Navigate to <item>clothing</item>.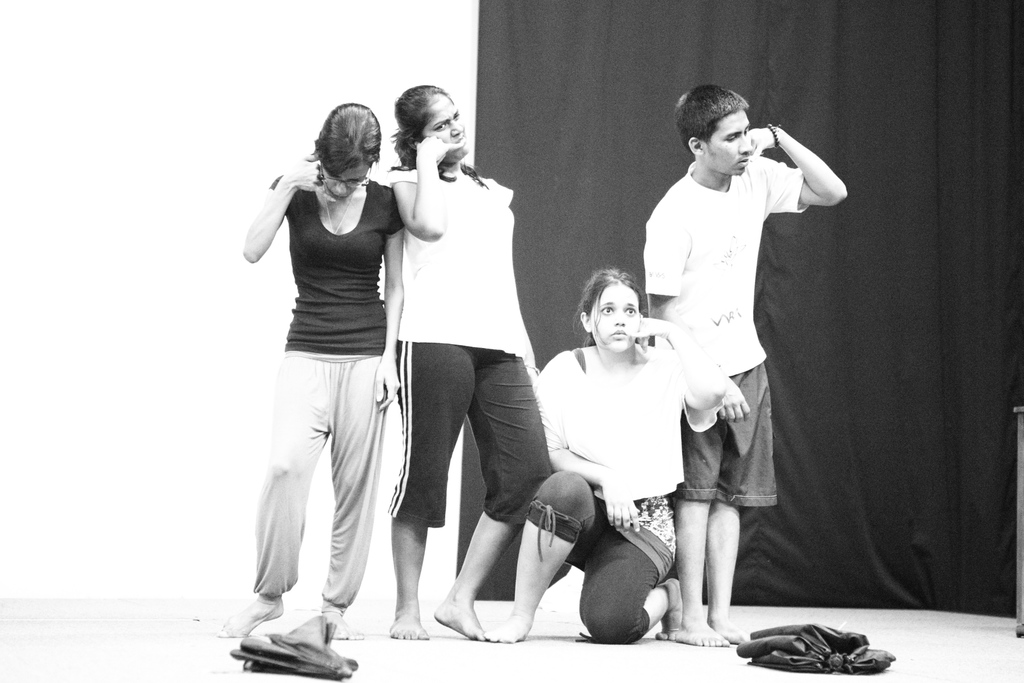
Navigation target: 394 343 554 529.
